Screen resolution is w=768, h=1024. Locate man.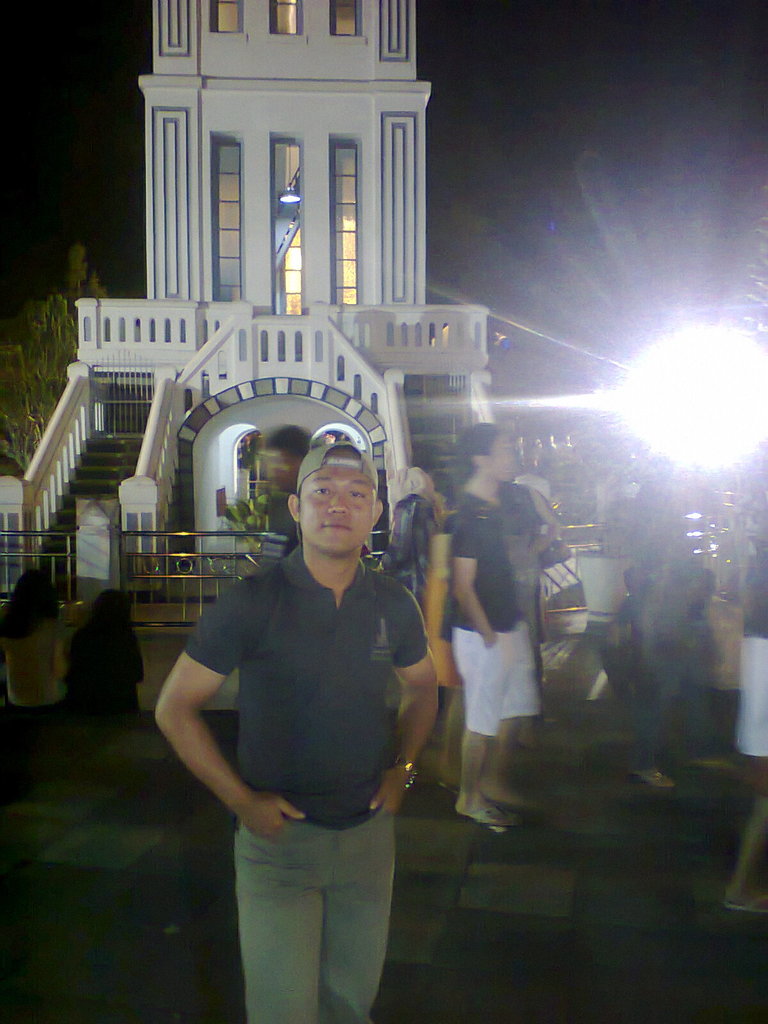
442,424,546,834.
